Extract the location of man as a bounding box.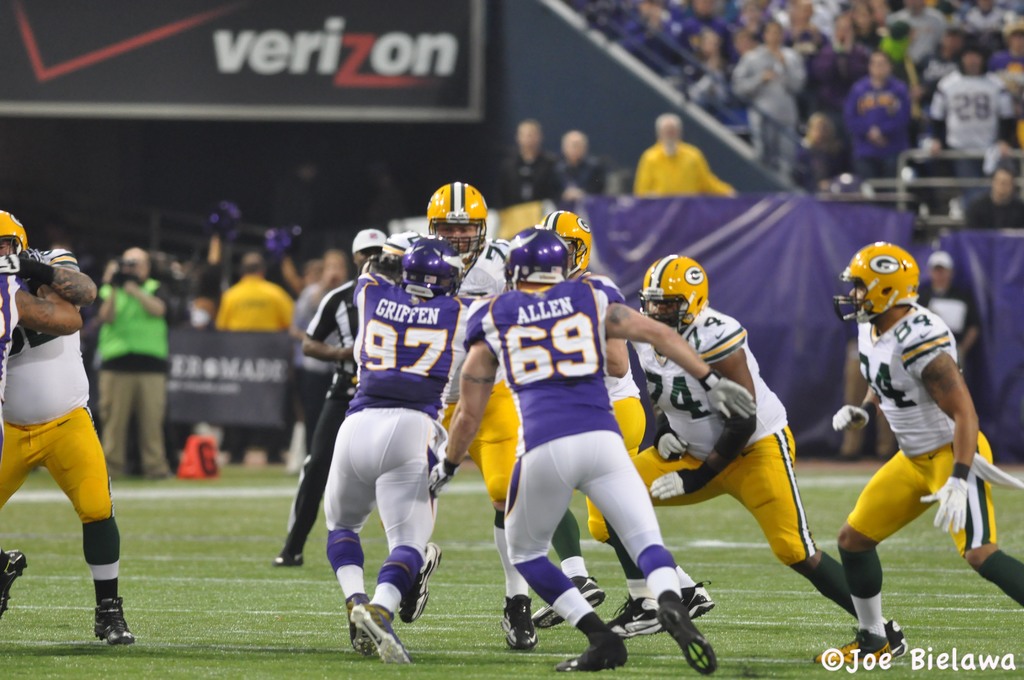
box(273, 223, 388, 567).
